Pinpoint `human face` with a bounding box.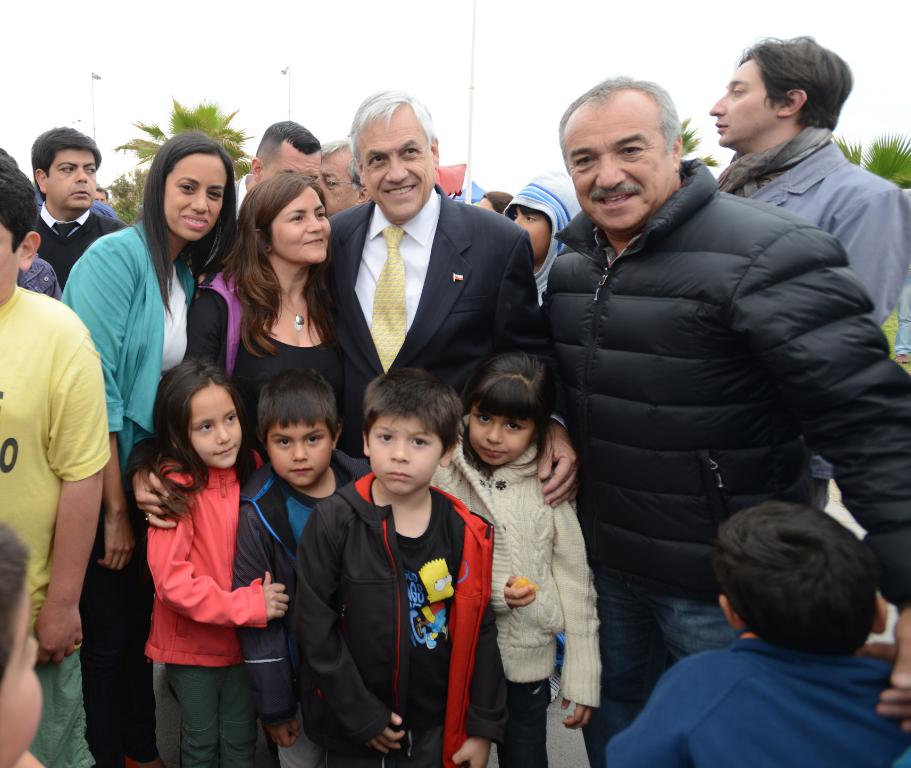
rect(263, 149, 316, 179).
